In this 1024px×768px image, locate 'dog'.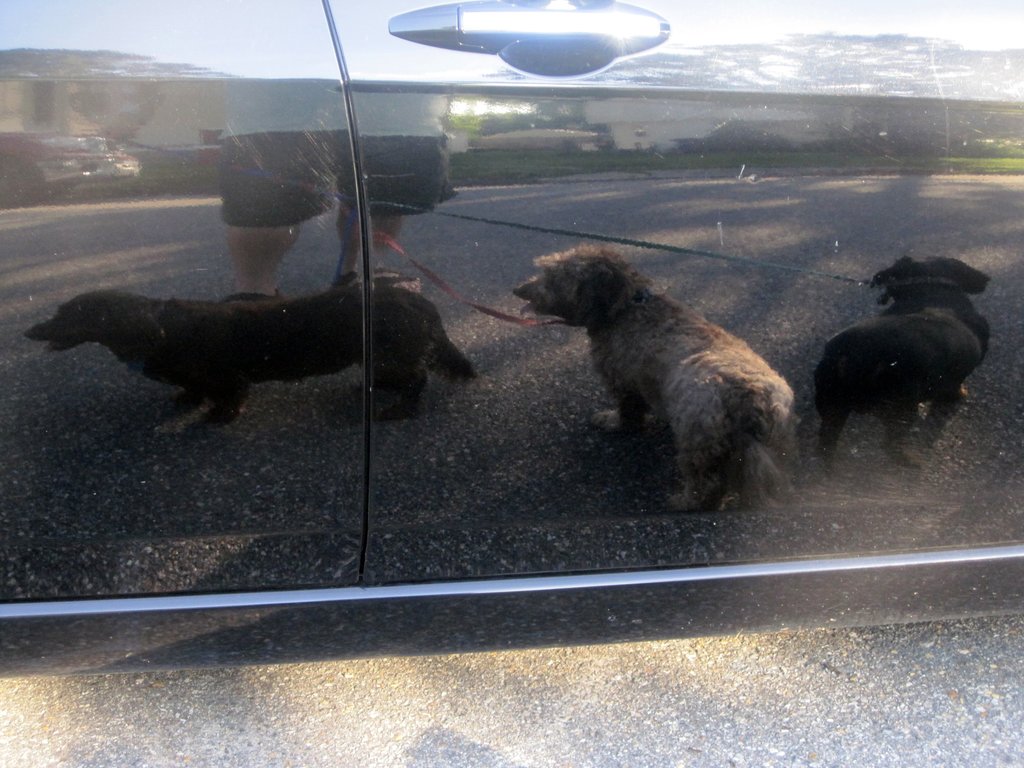
Bounding box: crop(30, 288, 483, 438).
